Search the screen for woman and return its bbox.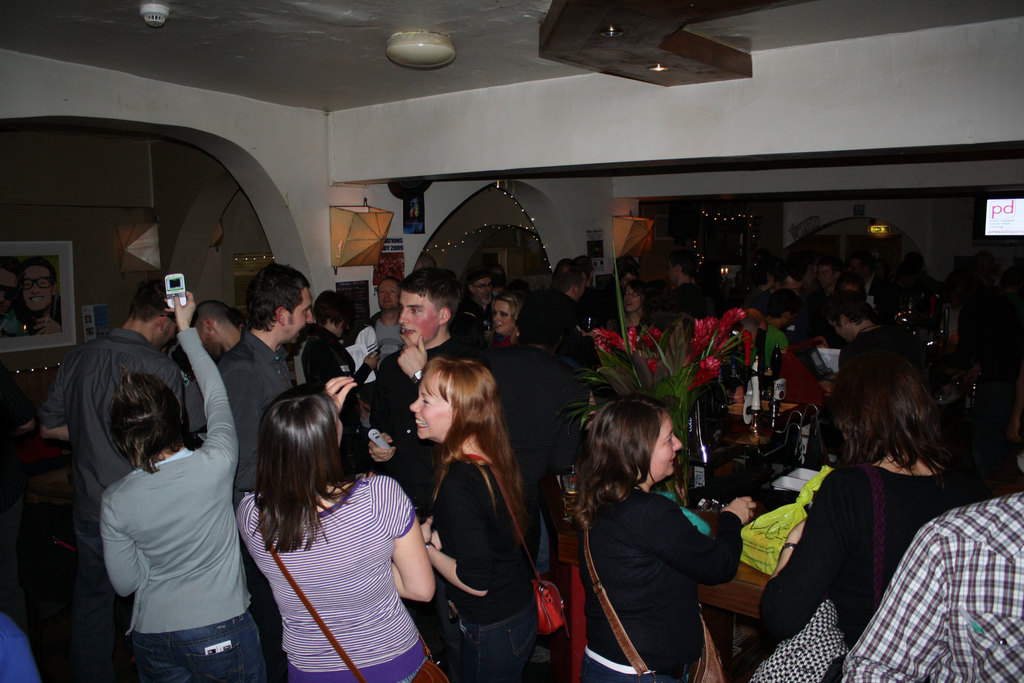
Found: region(470, 284, 524, 350).
